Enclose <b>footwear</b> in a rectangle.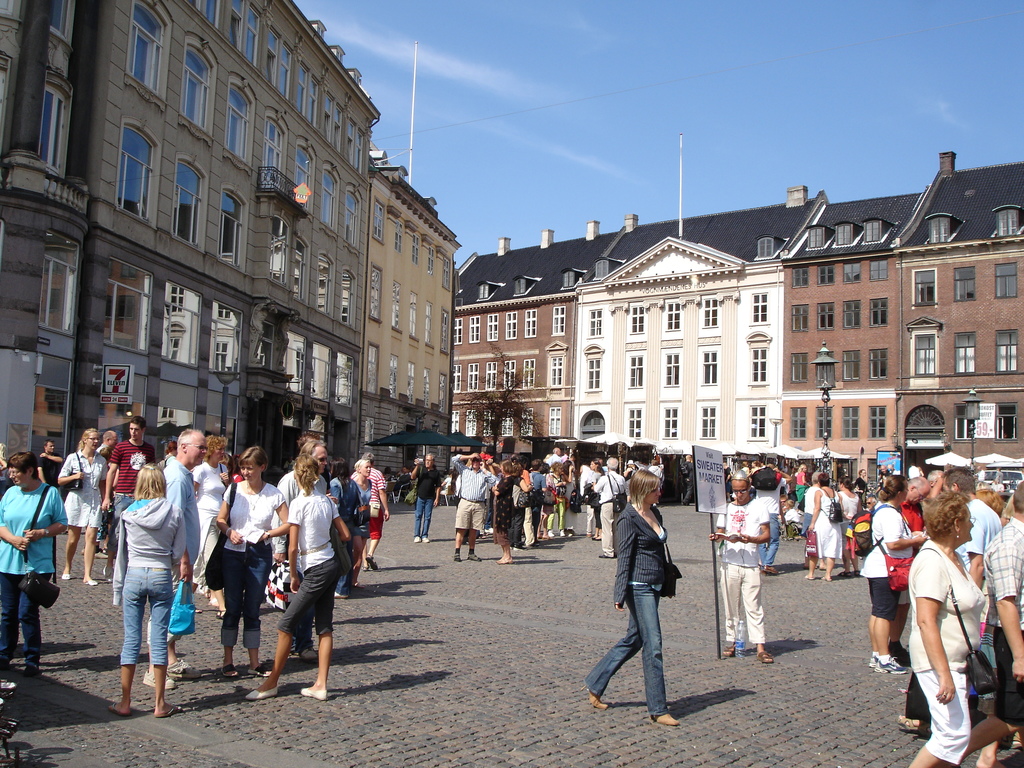
(x1=412, y1=533, x2=426, y2=545).
